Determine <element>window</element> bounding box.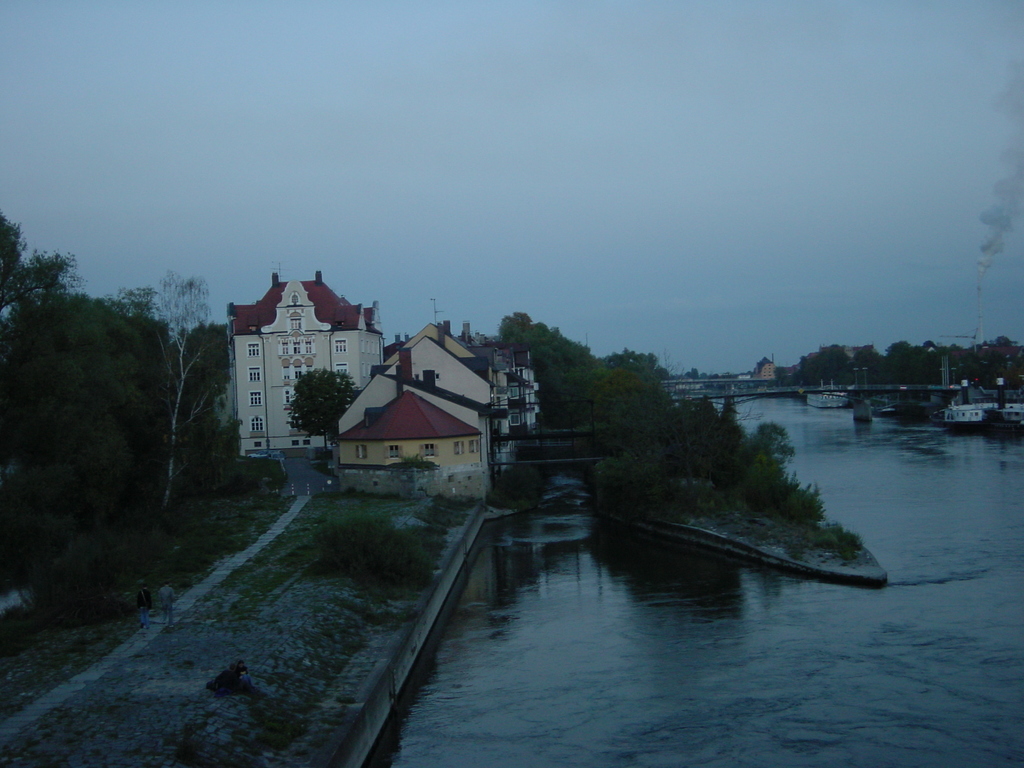
Determined: x1=451, y1=439, x2=465, y2=455.
